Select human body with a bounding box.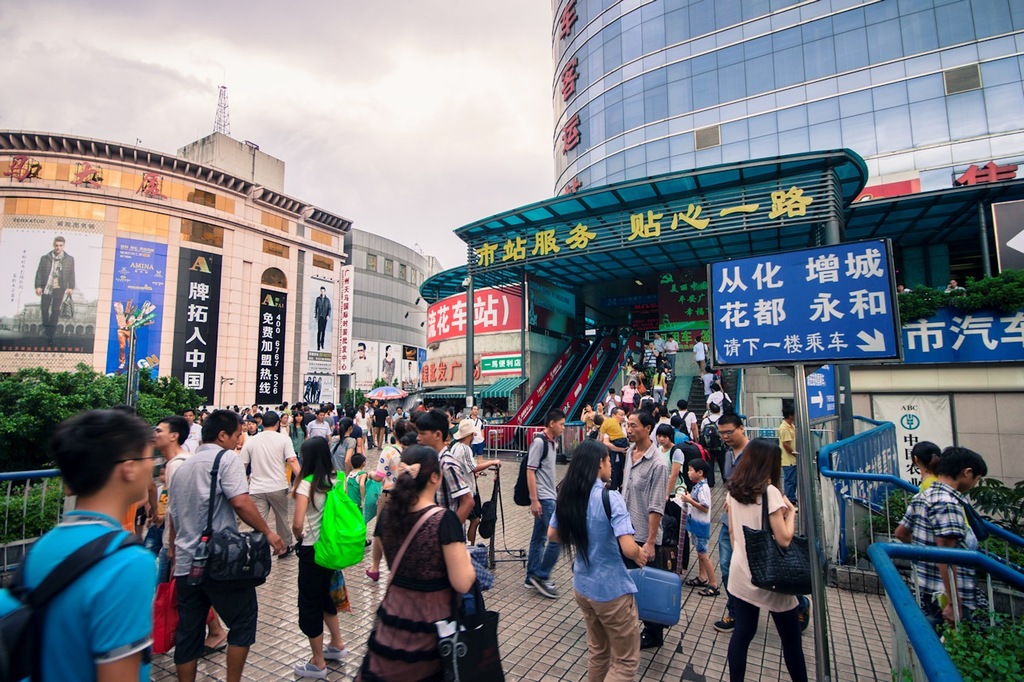
<region>381, 343, 396, 387</region>.
